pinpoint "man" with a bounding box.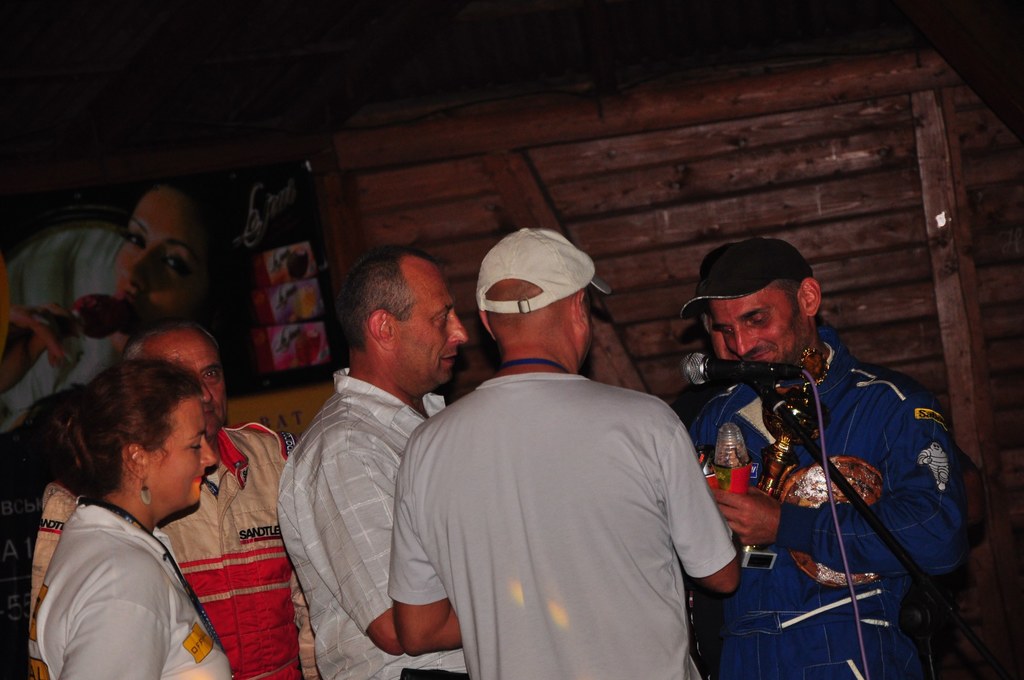
Rect(682, 234, 970, 679).
